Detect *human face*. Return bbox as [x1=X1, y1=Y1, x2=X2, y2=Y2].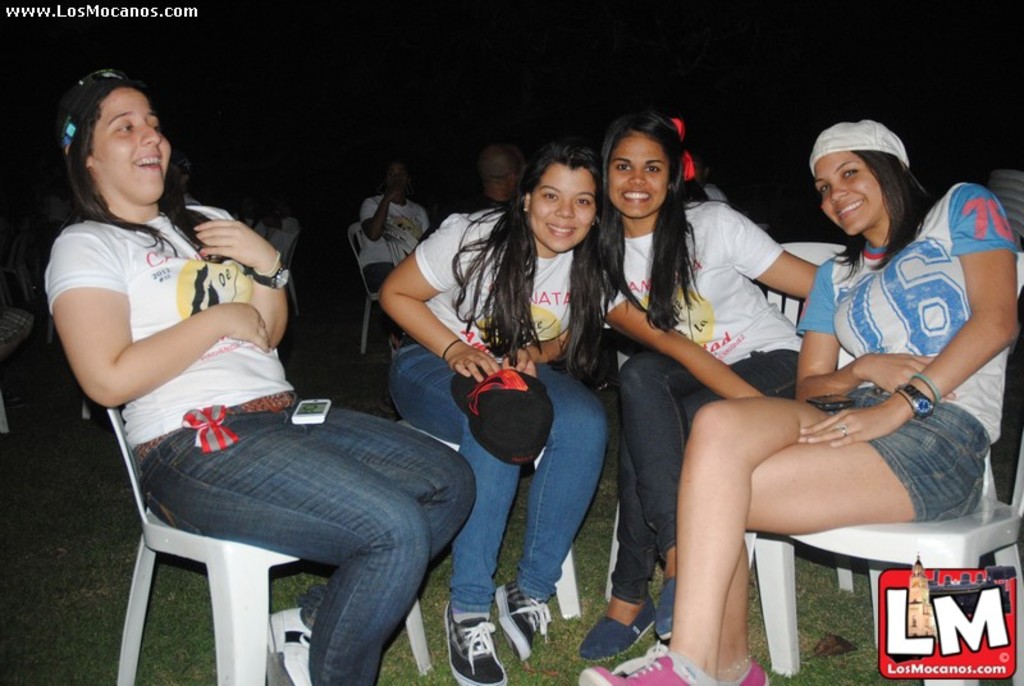
[x1=529, y1=163, x2=596, y2=256].
